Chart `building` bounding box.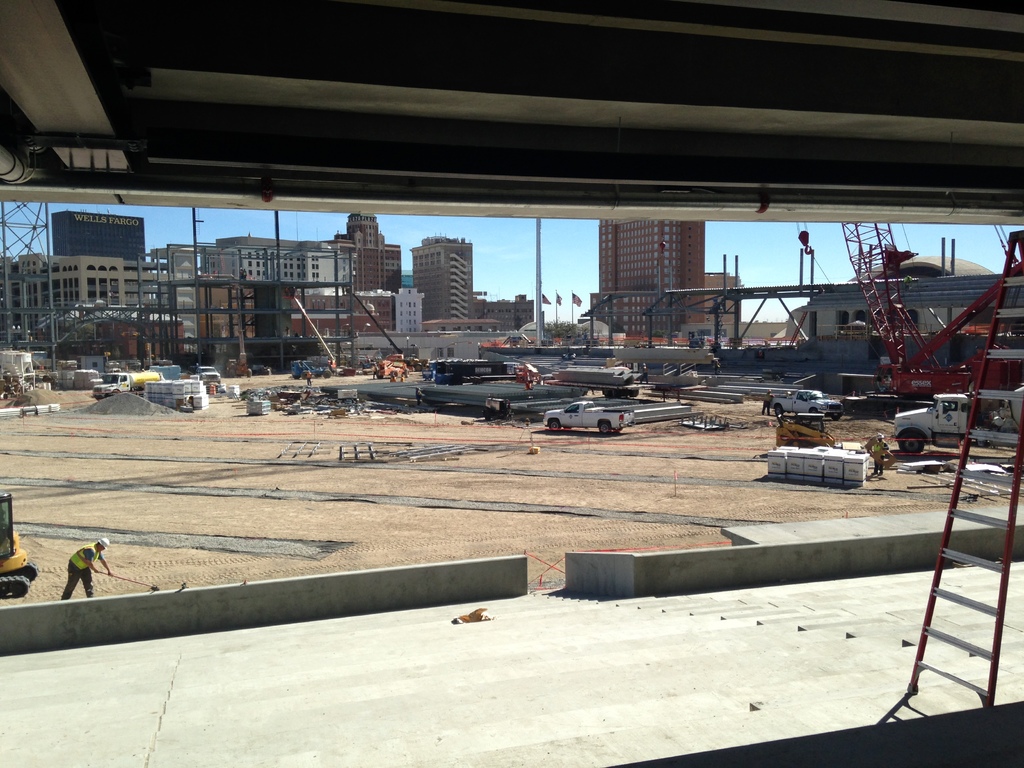
Charted: (x1=580, y1=220, x2=739, y2=348).
